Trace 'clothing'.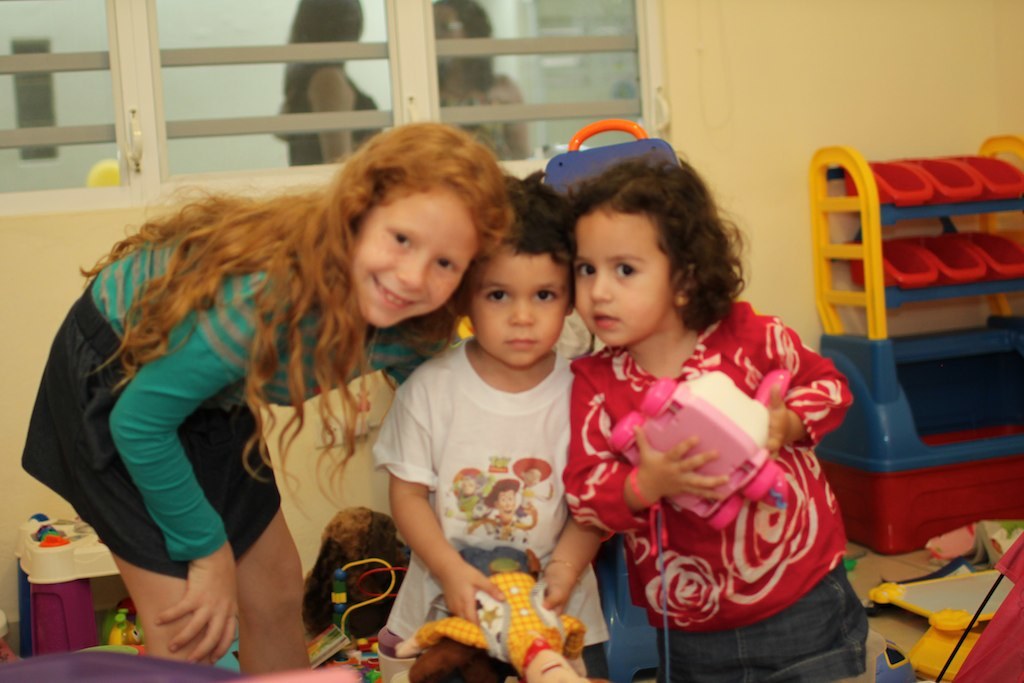
Traced to box=[563, 303, 876, 682].
